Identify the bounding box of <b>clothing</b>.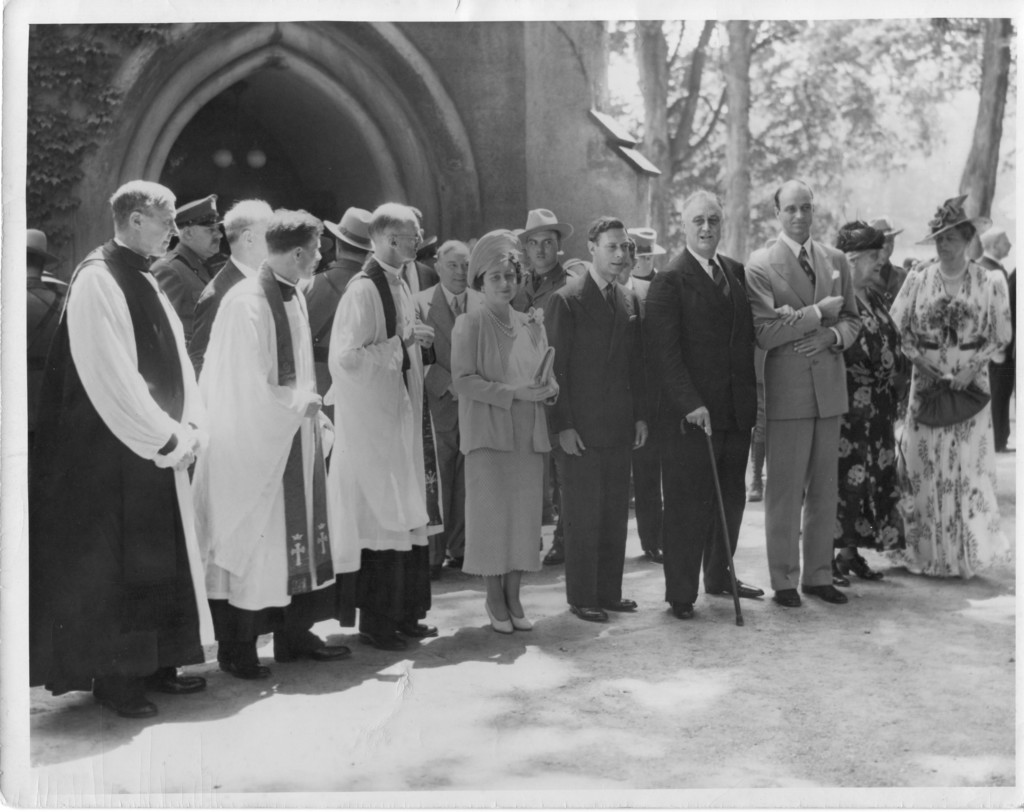
crop(313, 224, 428, 635).
